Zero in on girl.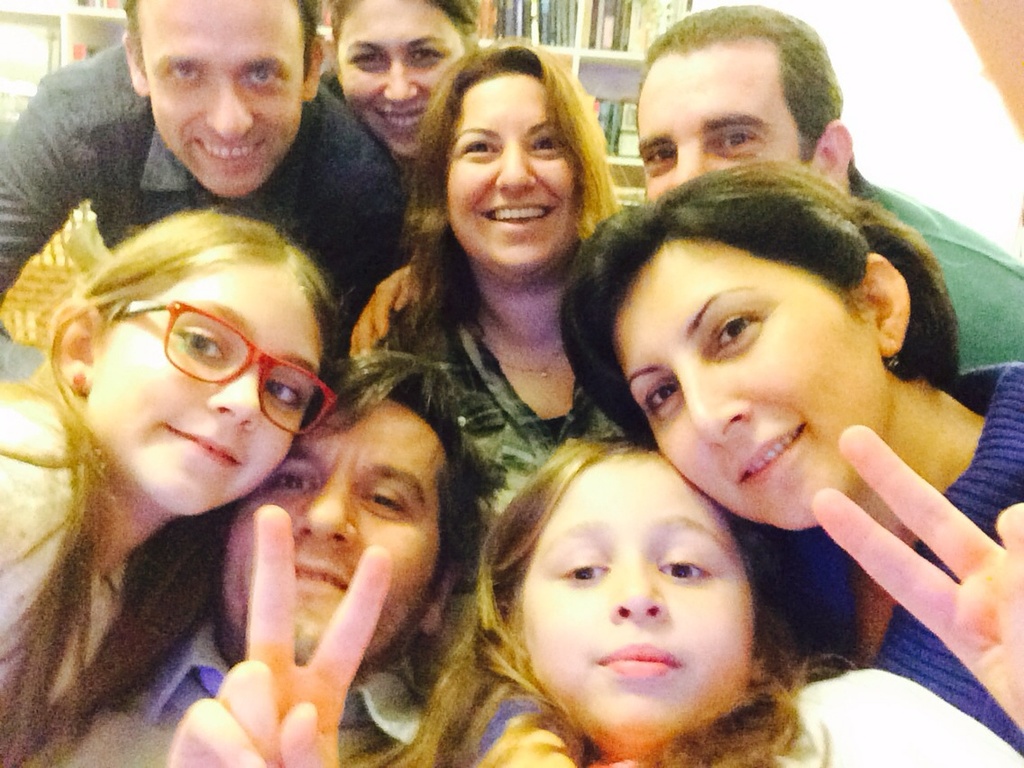
Zeroed in: 310, 0, 481, 200.
